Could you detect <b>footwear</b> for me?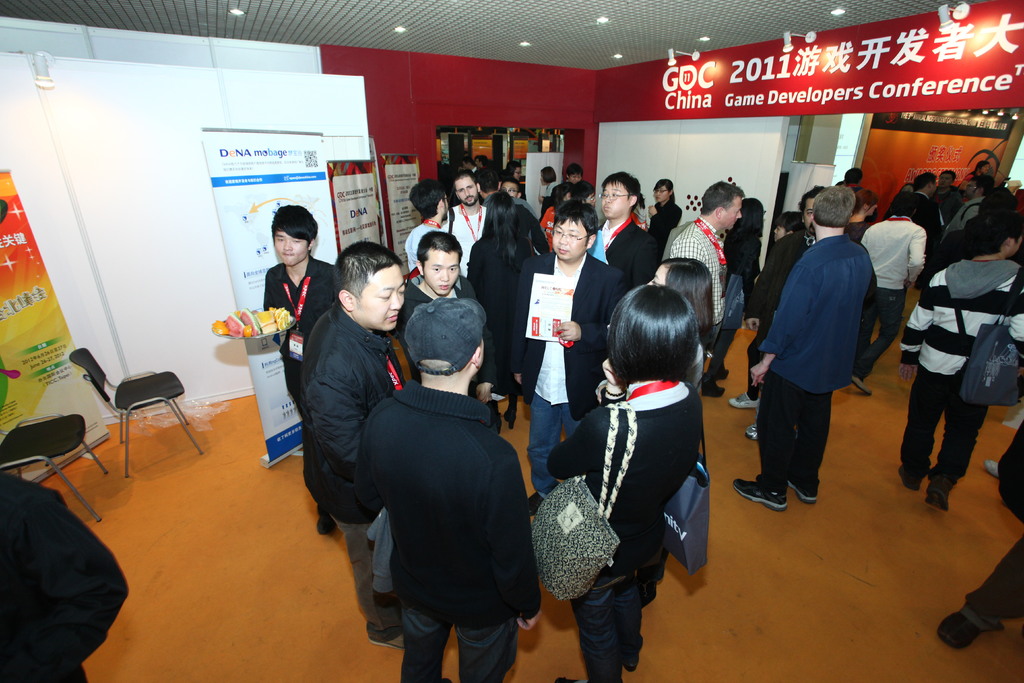
Detection result: bbox=(789, 483, 817, 503).
